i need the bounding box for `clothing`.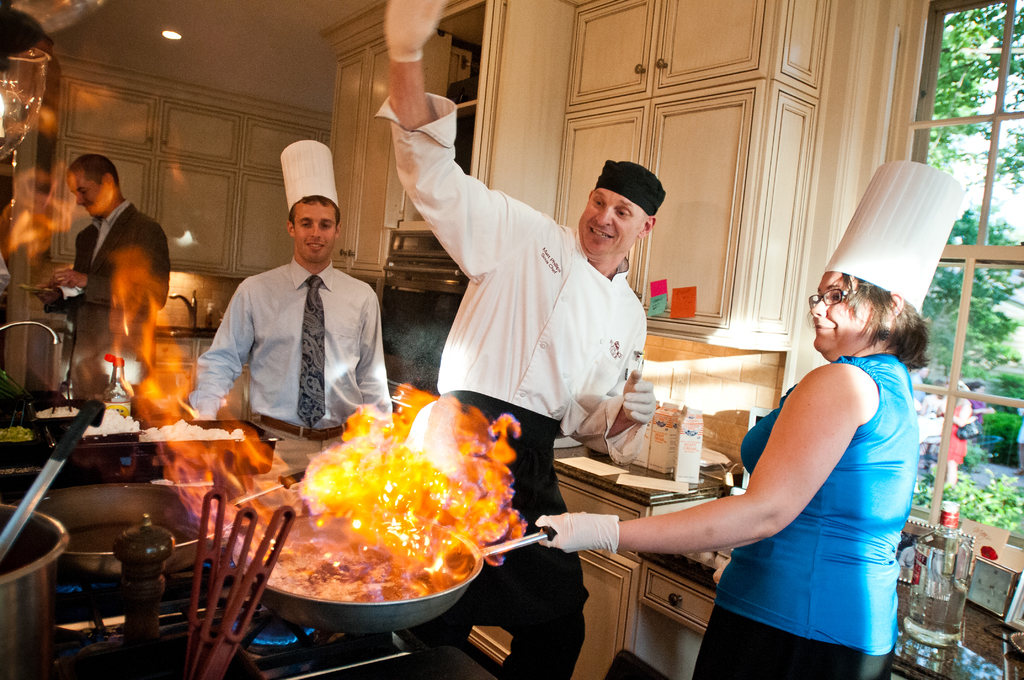
Here it is: pyautogui.locateOnScreen(943, 400, 972, 462).
